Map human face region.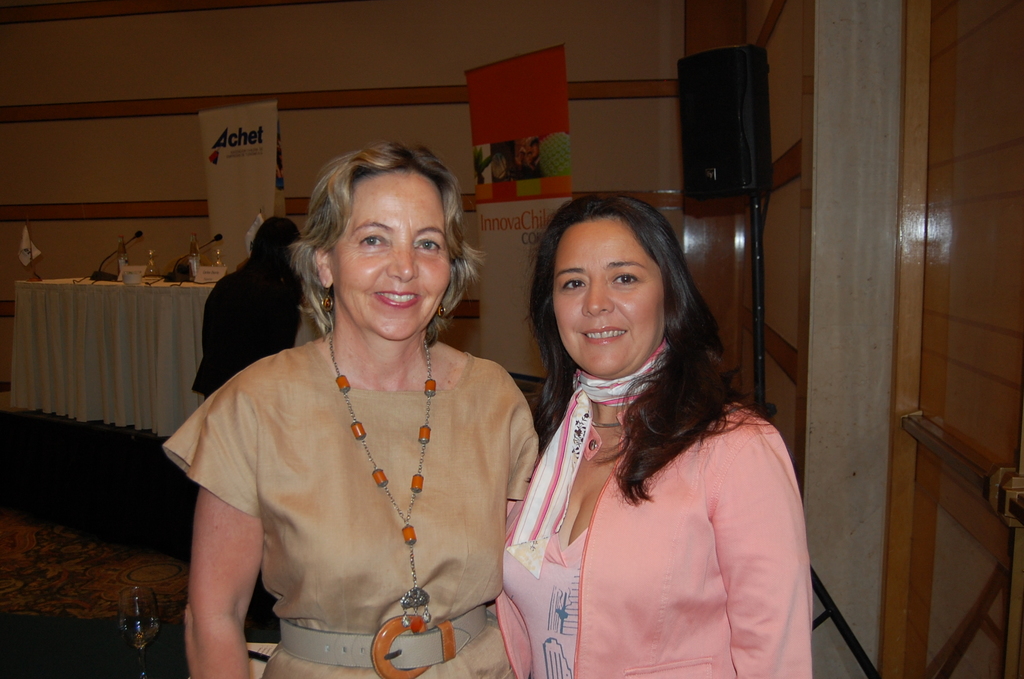
Mapped to [554,220,664,376].
